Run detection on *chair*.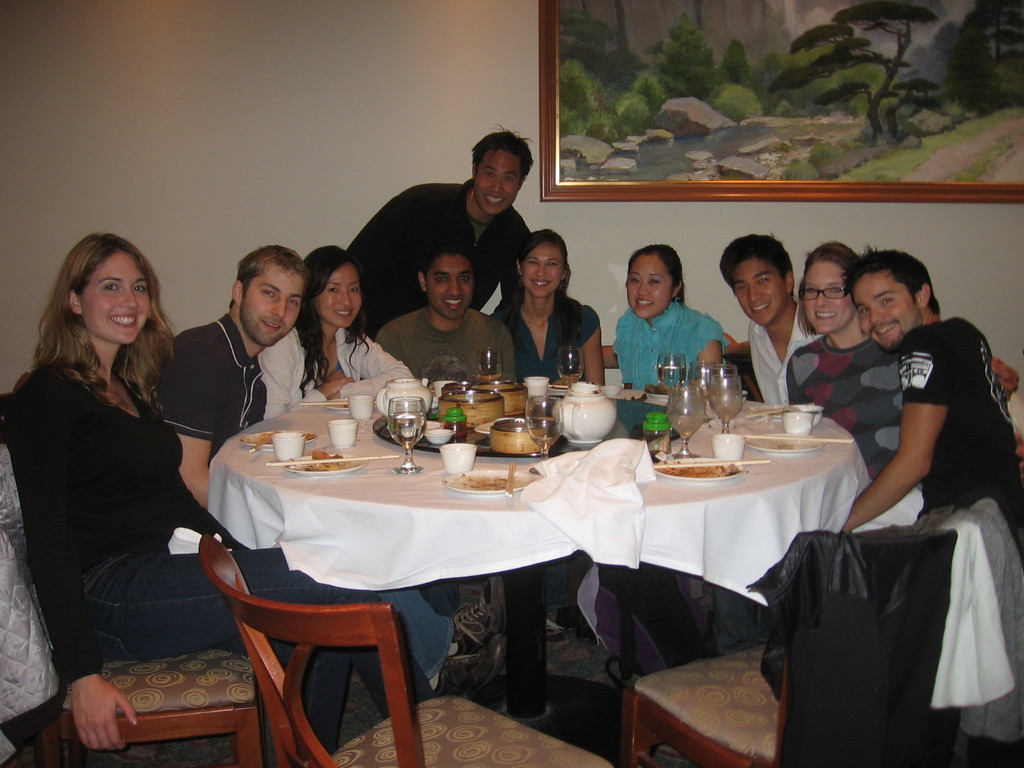
Result: detection(0, 447, 256, 767).
